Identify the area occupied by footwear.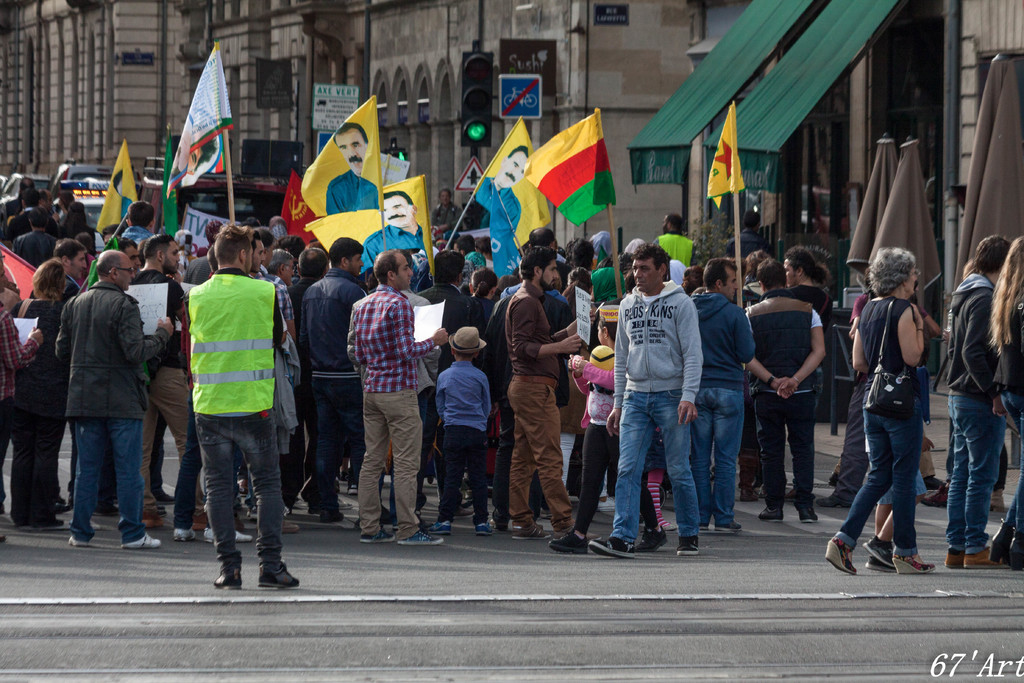
Area: (275,516,298,541).
